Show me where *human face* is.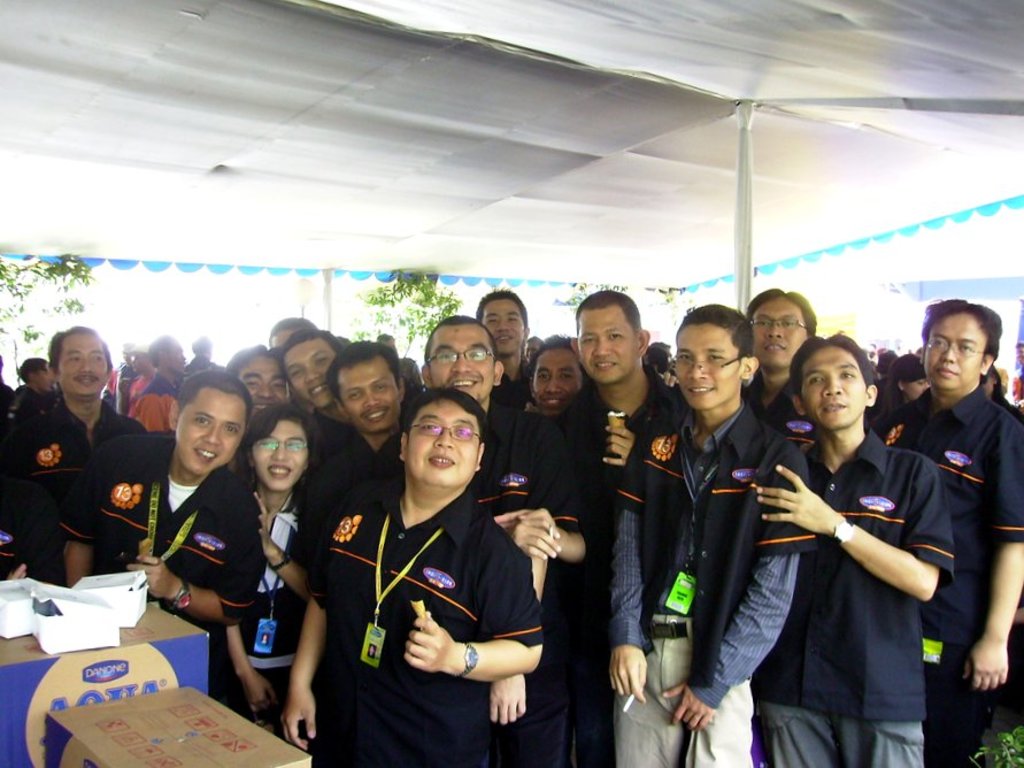
*human face* is at 479,297,524,355.
